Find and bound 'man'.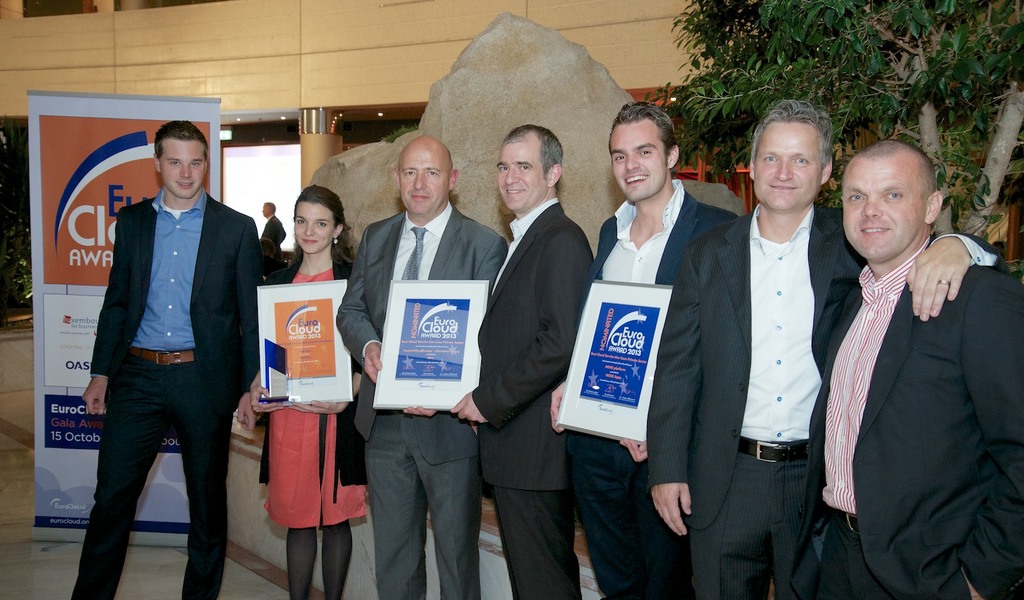
Bound: BBox(650, 102, 1011, 599).
